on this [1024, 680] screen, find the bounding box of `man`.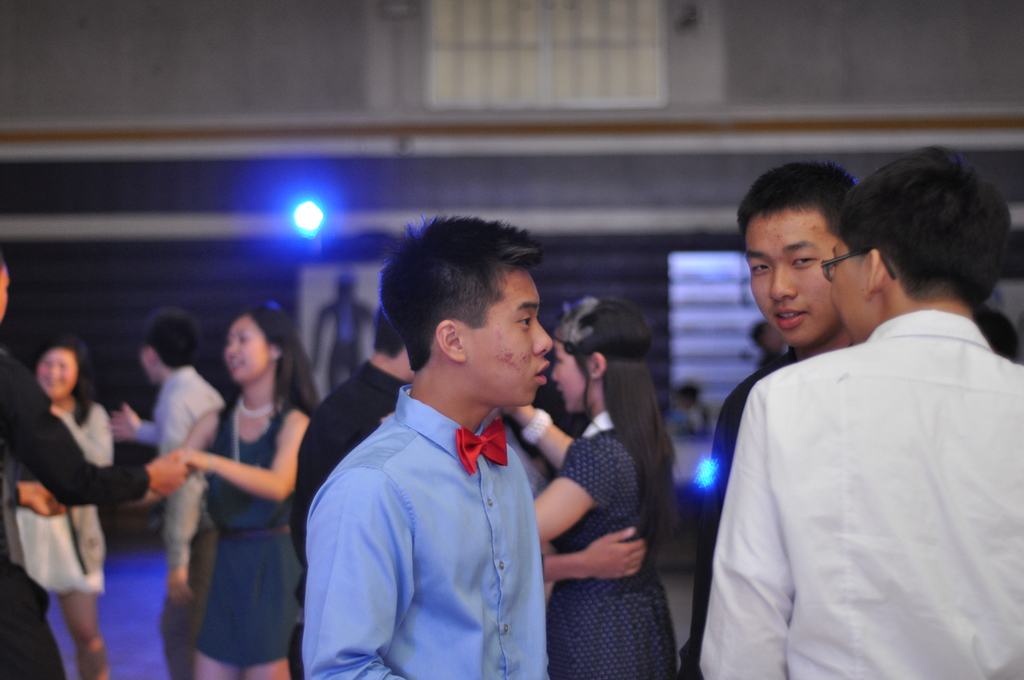
Bounding box: Rect(664, 129, 1002, 679).
